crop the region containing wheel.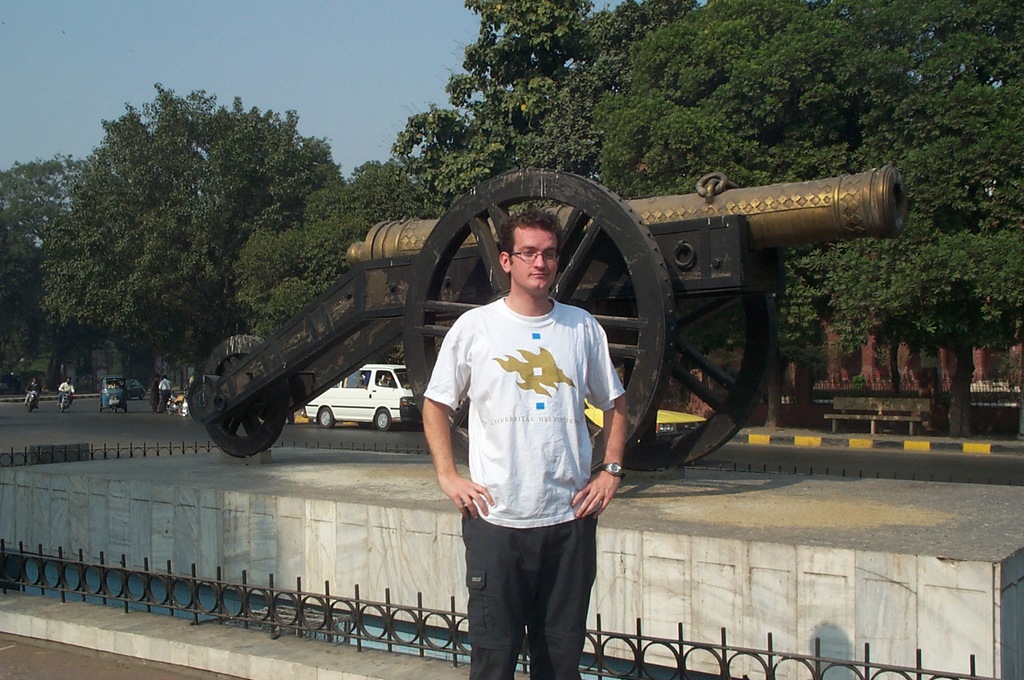
Crop region: <box>318,406,334,429</box>.
